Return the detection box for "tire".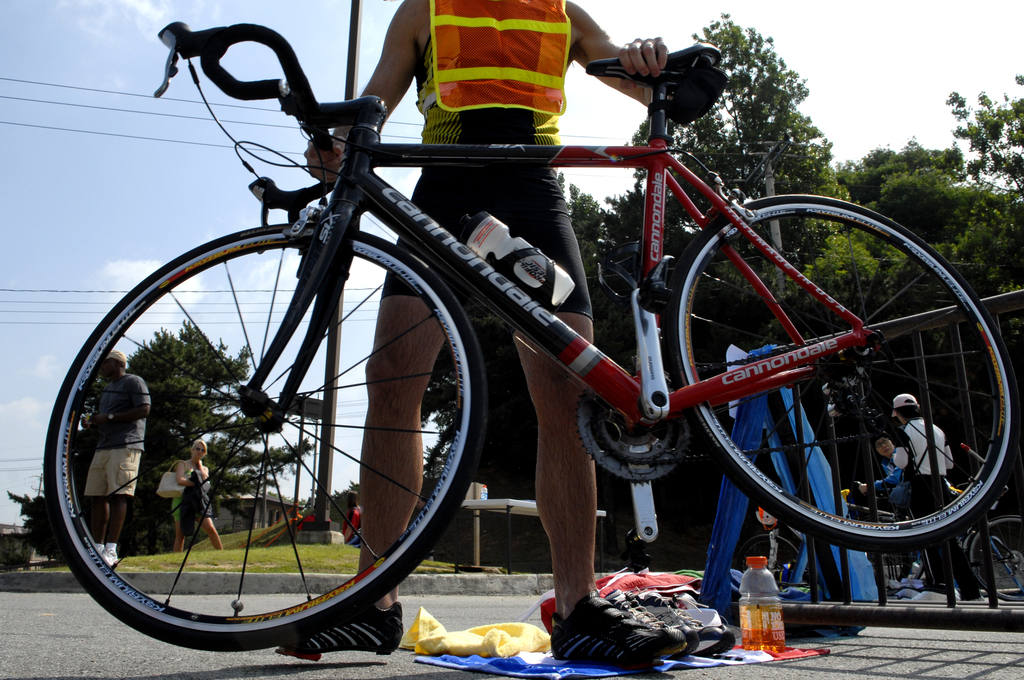
Rect(673, 192, 1018, 554).
